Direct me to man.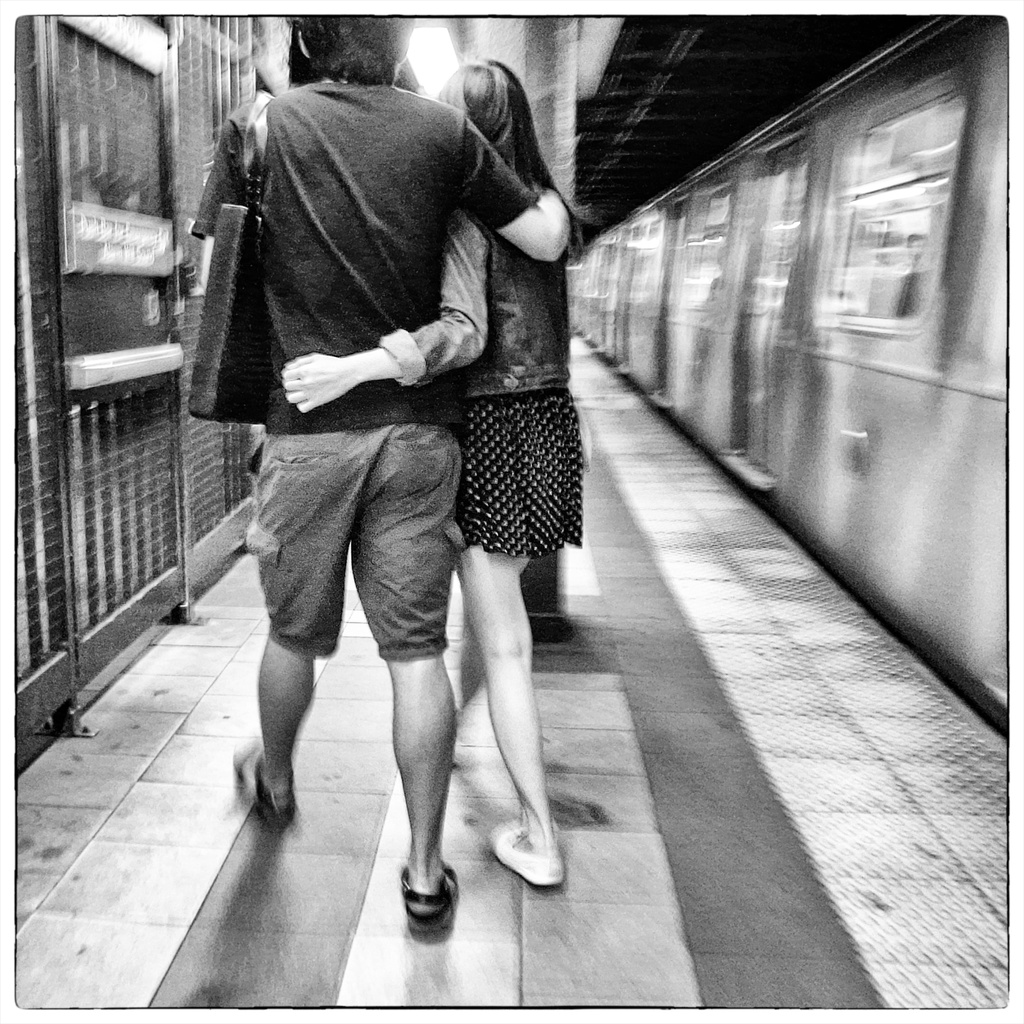
Direction: 177,38,637,916.
